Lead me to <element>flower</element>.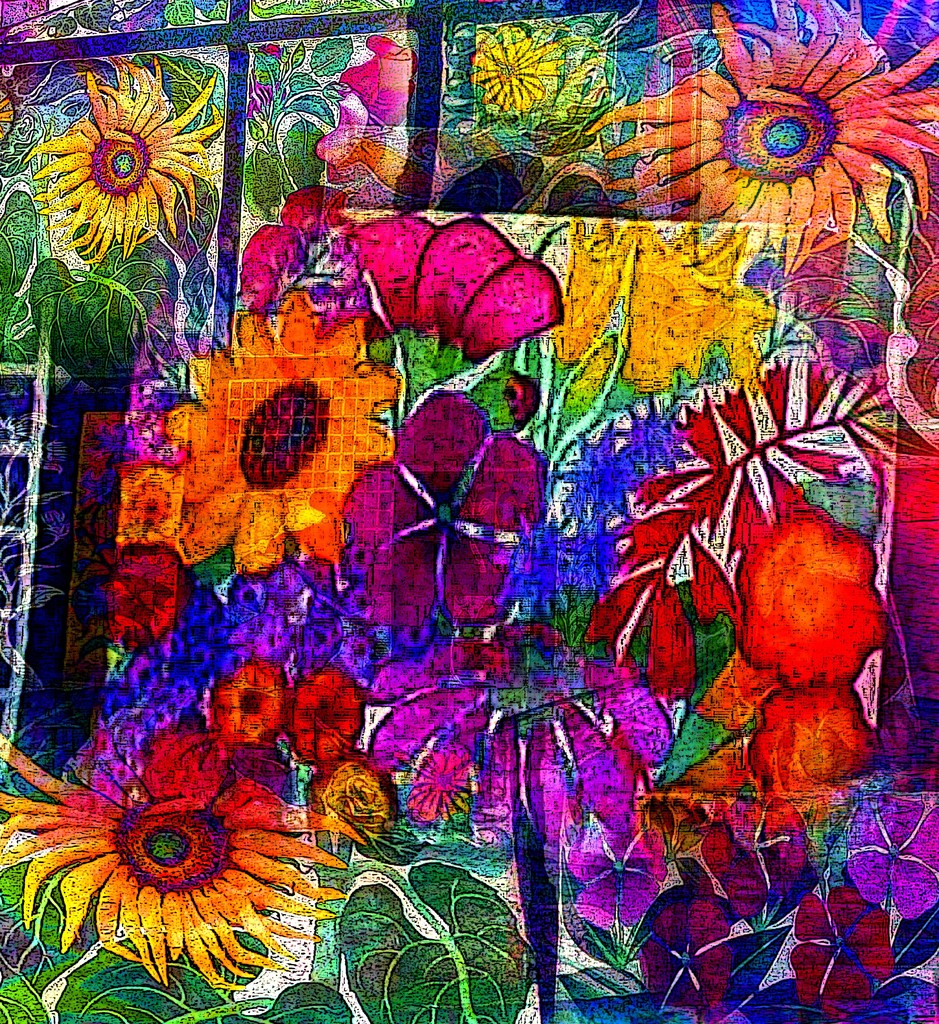
Lead to 336/390/543/621.
